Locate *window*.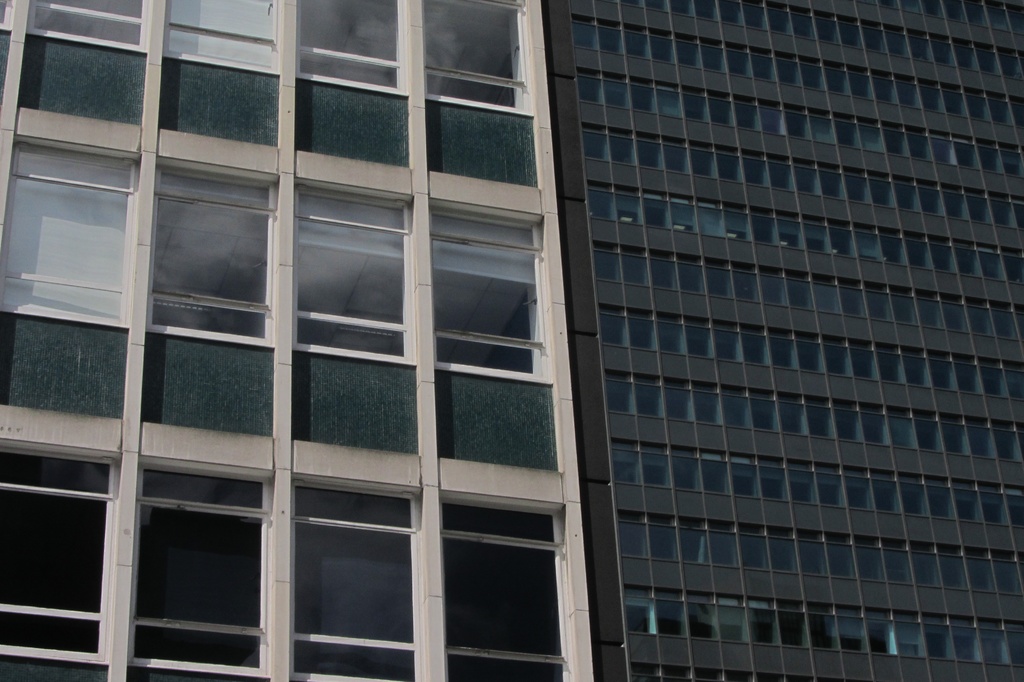
Bounding box: [x1=296, y1=527, x2=417, y2=681].
